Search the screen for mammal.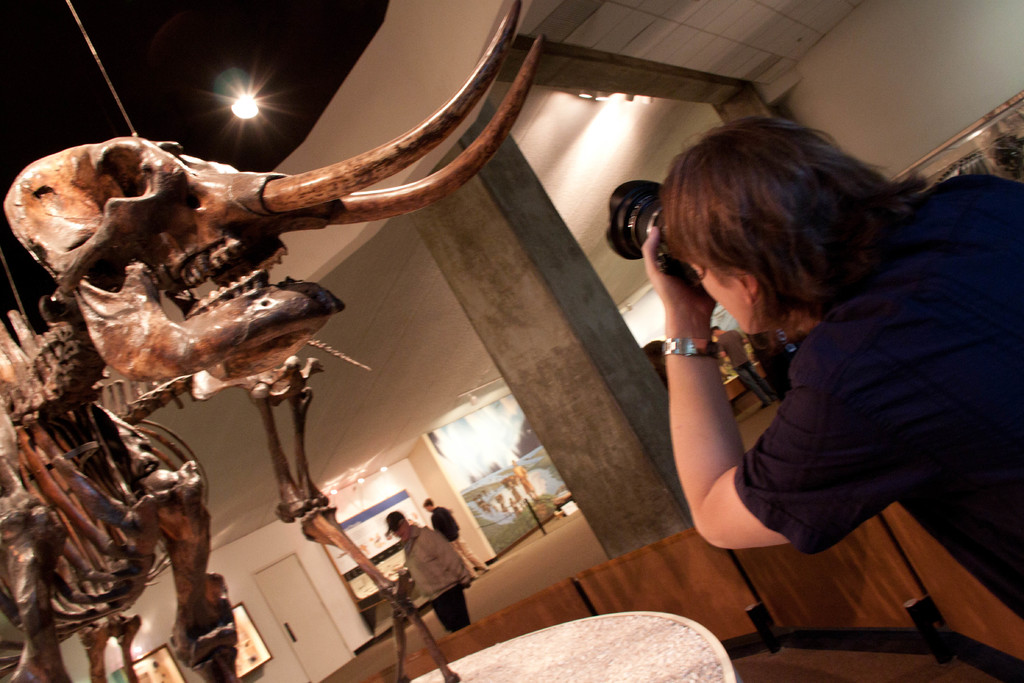
Found at left=710, top=325, right=776, bottom=409.
